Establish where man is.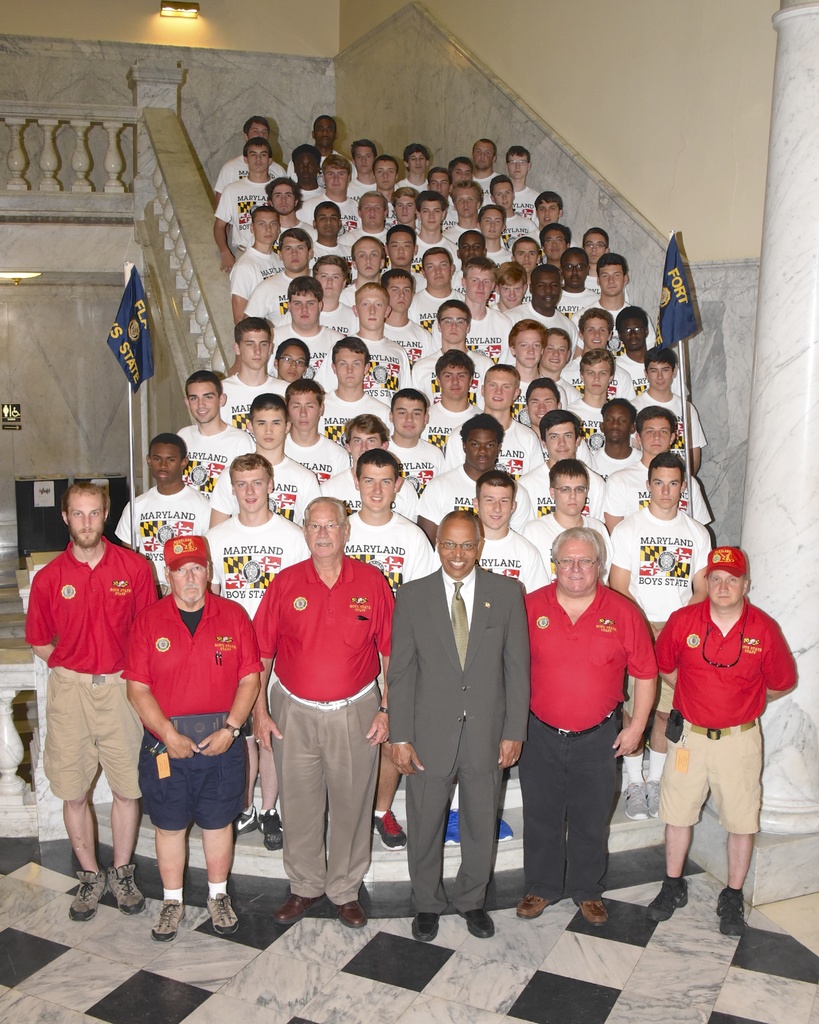
Established at locate(512, 191, 562, 244).
